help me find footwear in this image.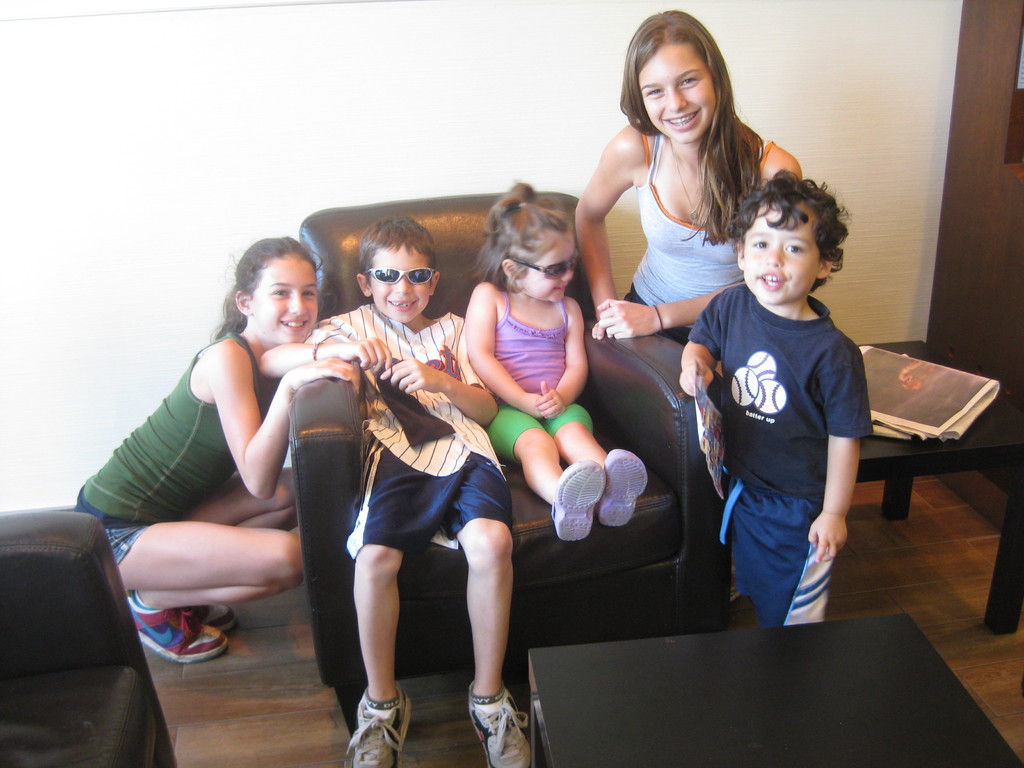
Found it: locate(190, 600, 234, 630).
